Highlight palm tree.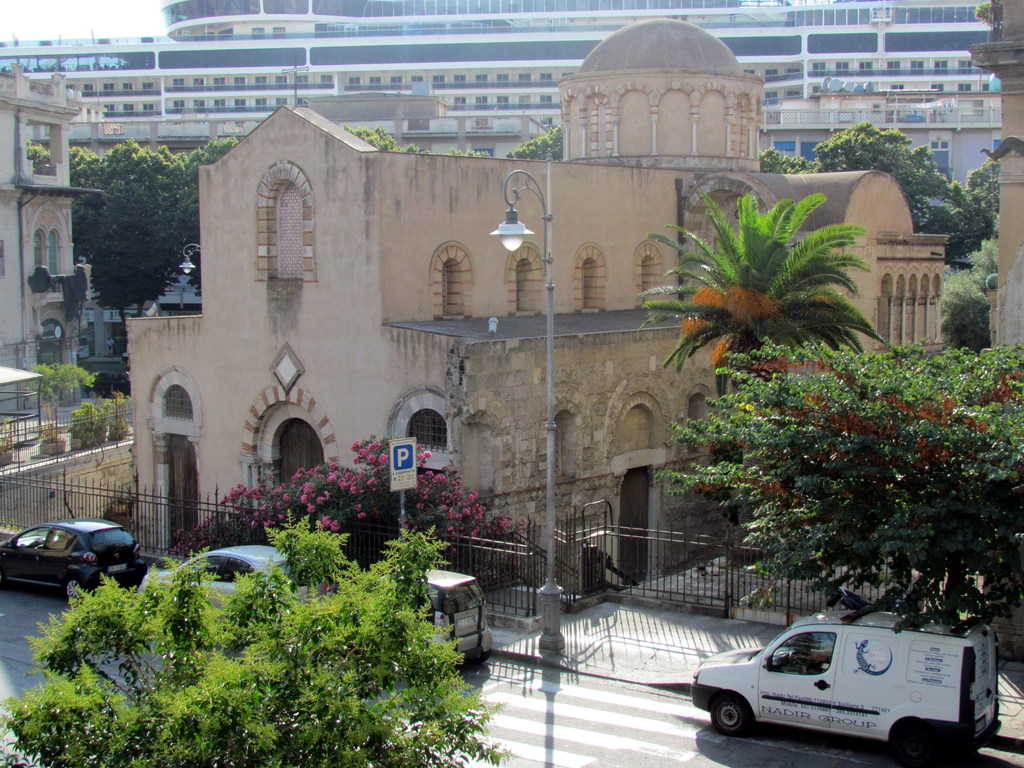
Highlighted region: bbox(652, 224, 846, 378).
